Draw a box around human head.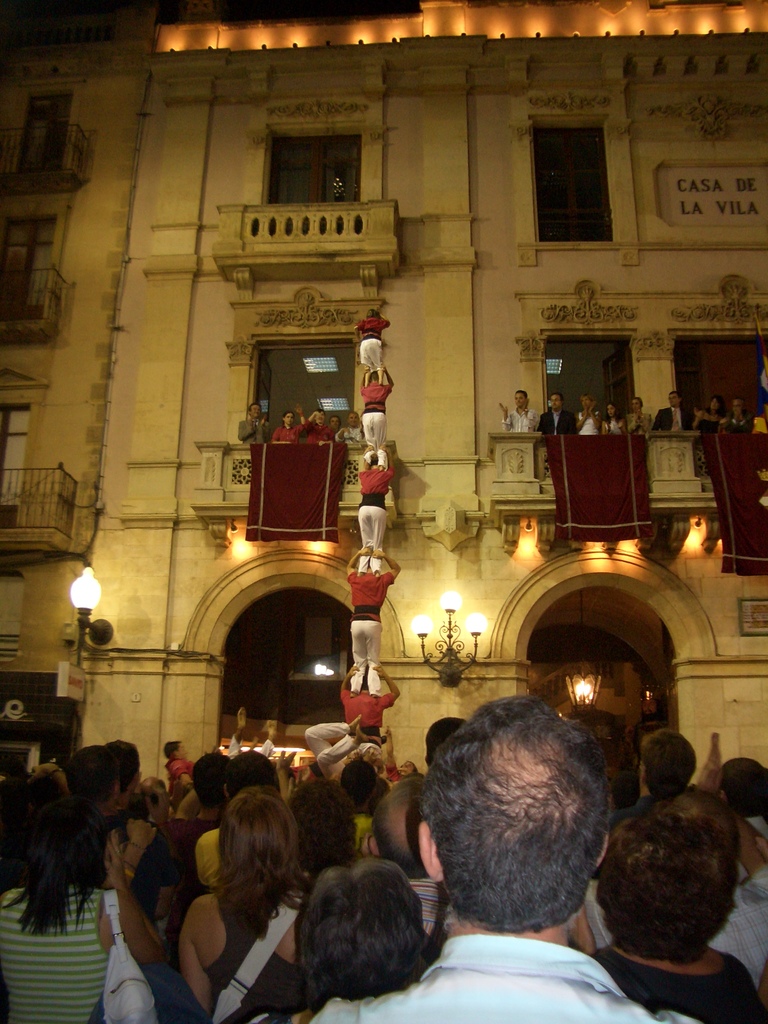
<bbox>669, 390, 683, 410</bbox>.
